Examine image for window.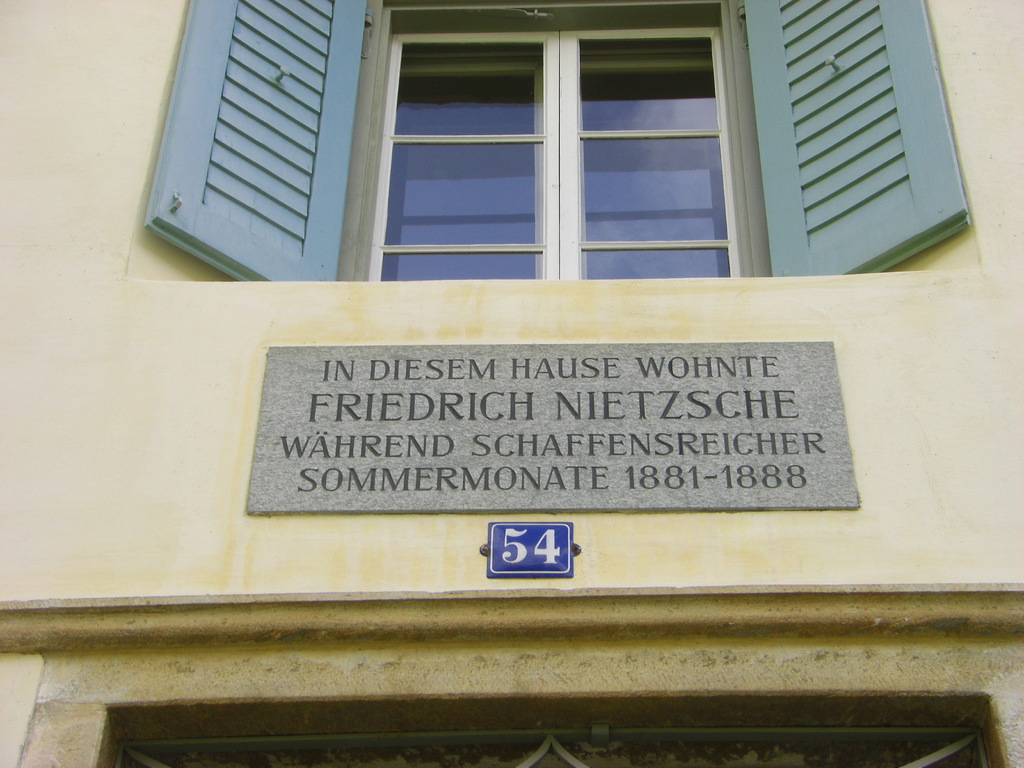
Examination result: pyautogui.locateOnScreen(17, 659, 1023, 767).
